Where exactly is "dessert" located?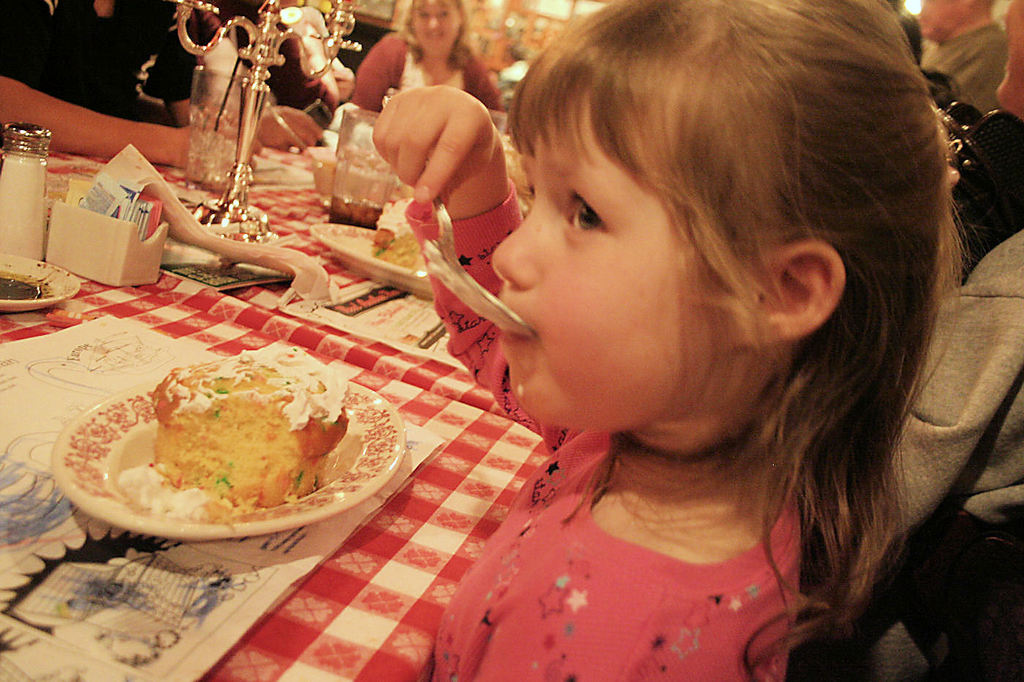
Its bounding box is crop(370, 194, 456, 278).
